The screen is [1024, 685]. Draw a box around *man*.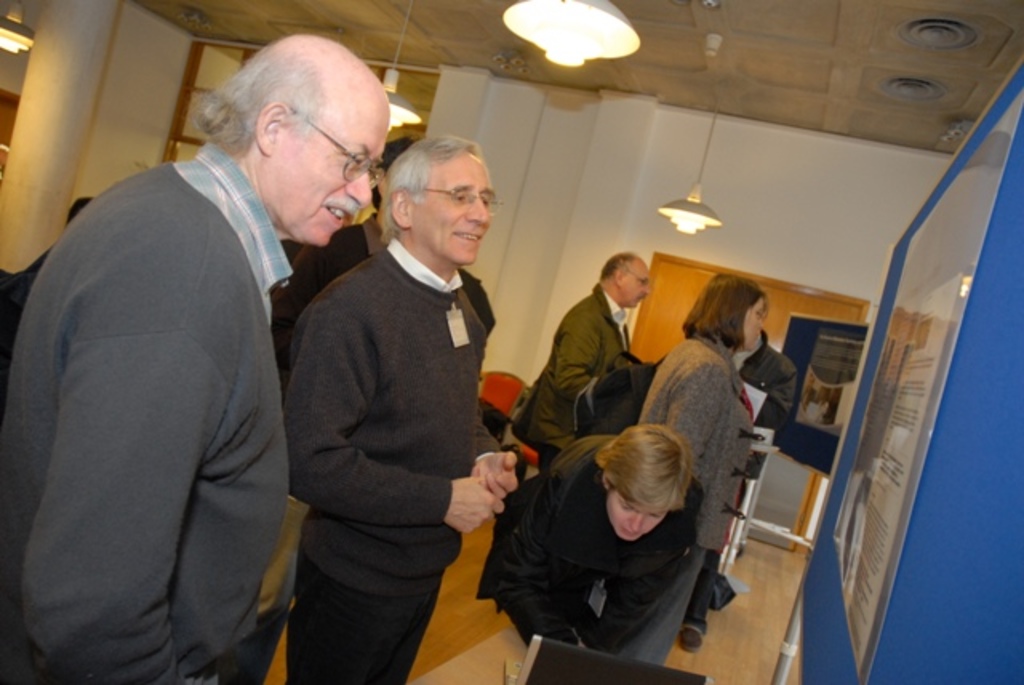
x1=488, y1=423, x2=722, y2=675.
